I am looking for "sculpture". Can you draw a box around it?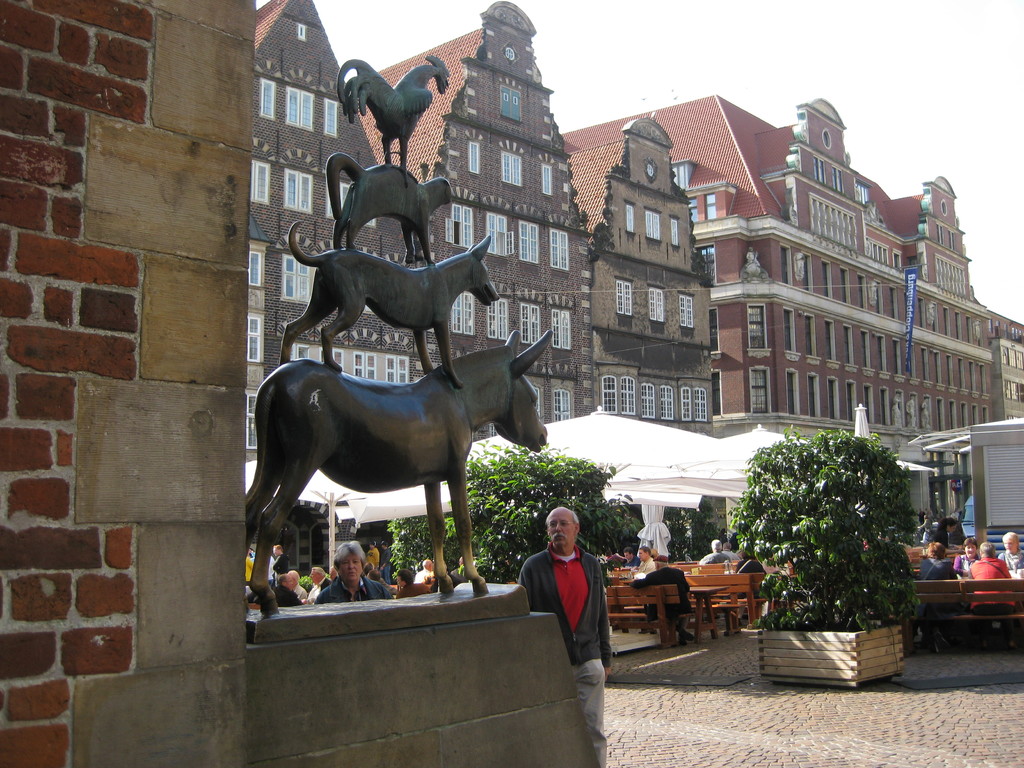
Sure, the bounding box is 324, 51, 461, 189.
